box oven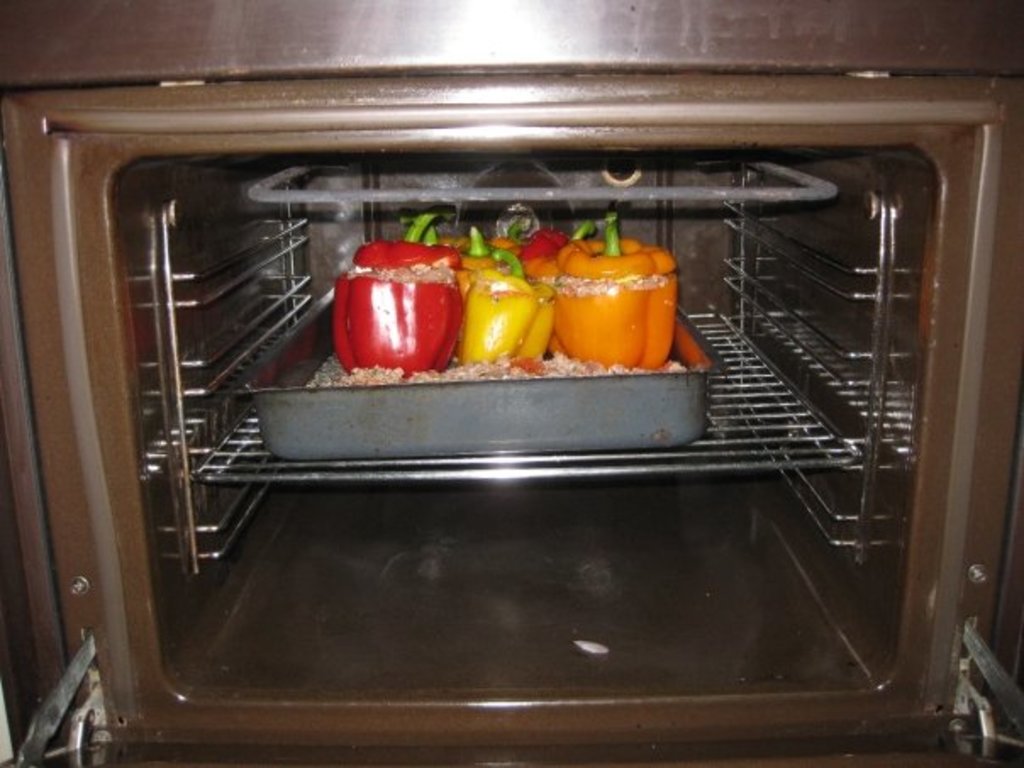
(0, 0, 1022, 766)
